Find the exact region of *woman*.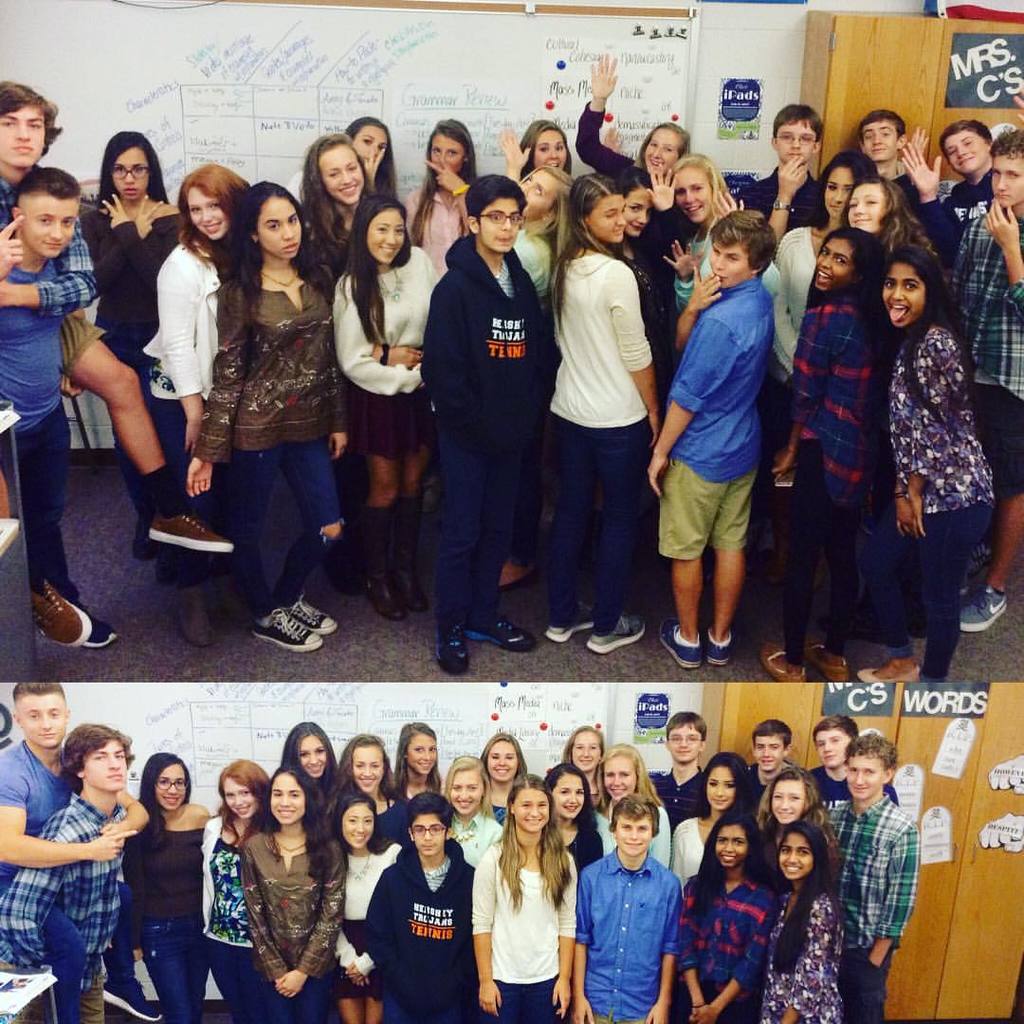
Exact region: <bbox>572, 50, 695, 226</bbox>.
